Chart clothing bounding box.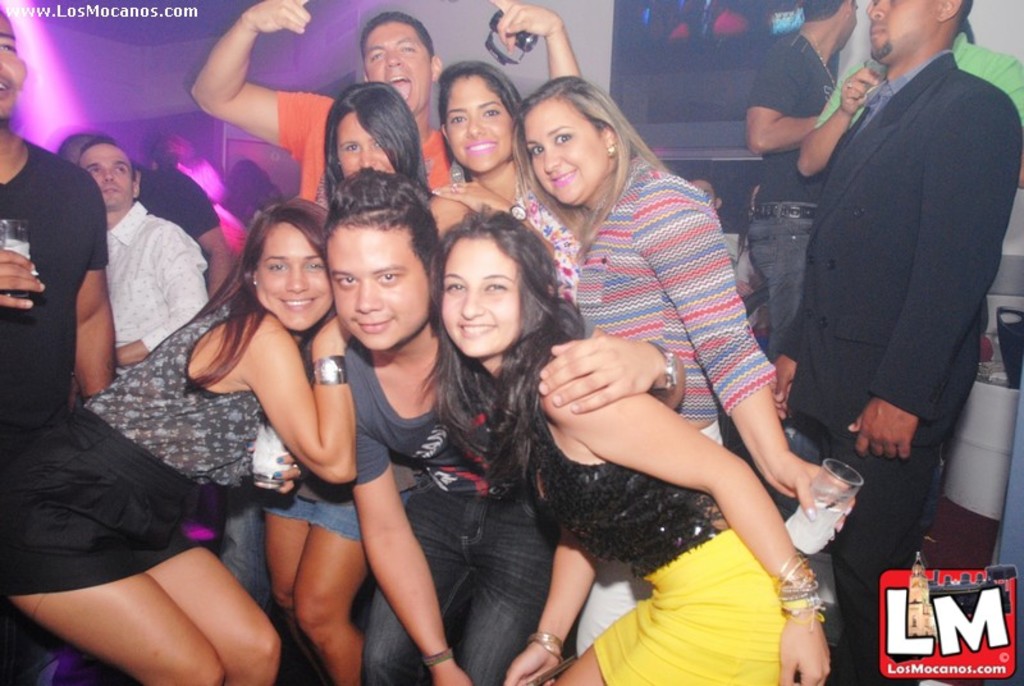
Charted: 91/196/220/375.
